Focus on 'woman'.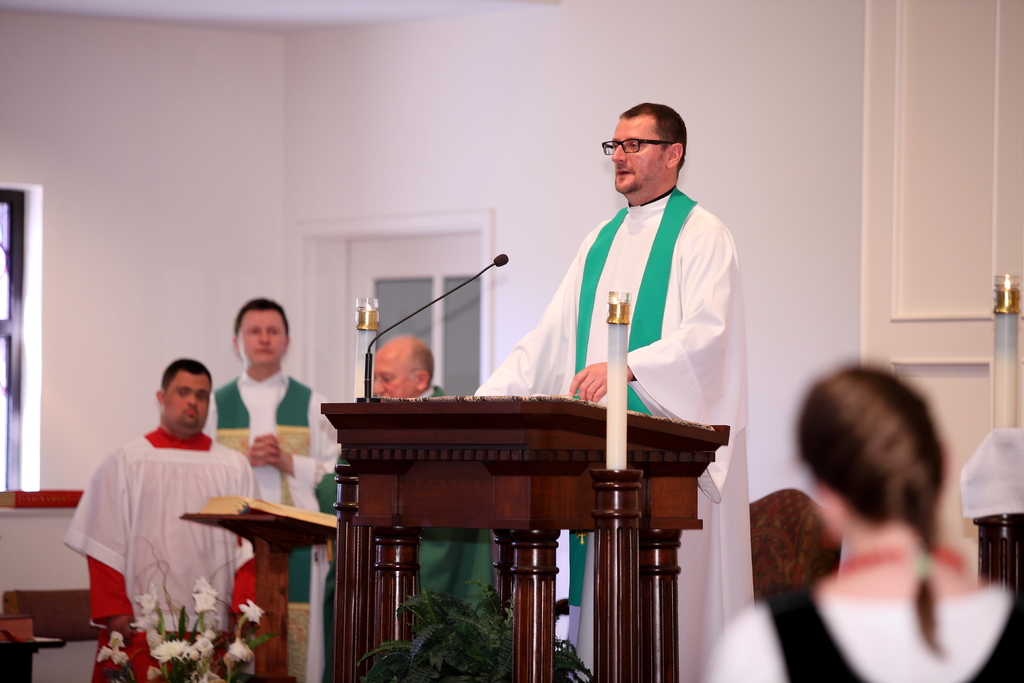
Focused at {"x1": 762, "y1": 346, "x2": 1004, "y2": 652}.
